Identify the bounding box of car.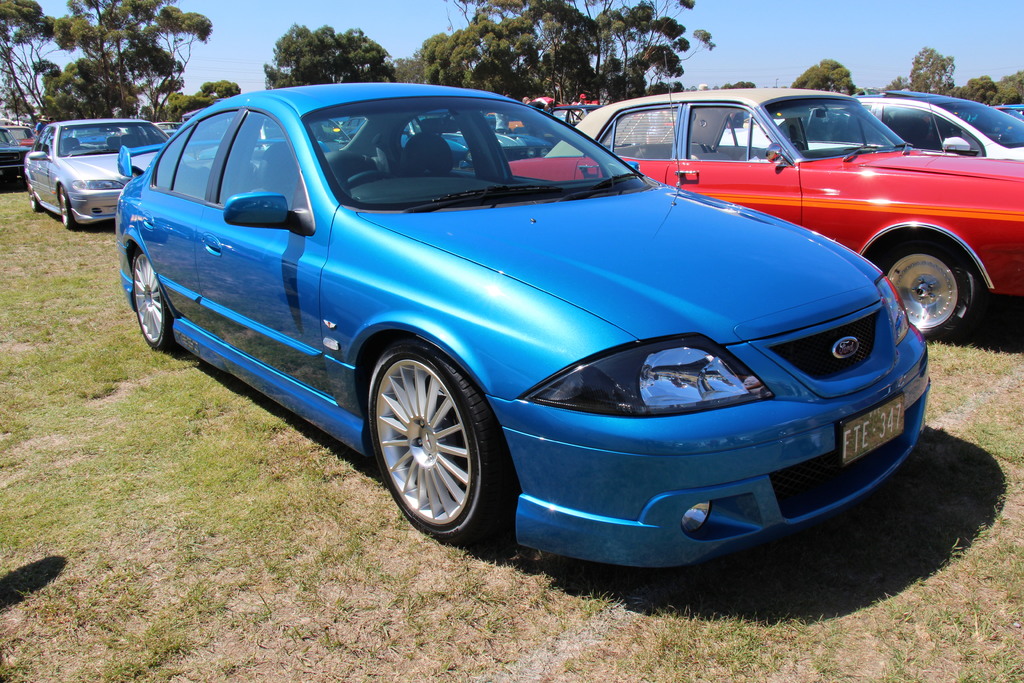
508:88:1023:345.
